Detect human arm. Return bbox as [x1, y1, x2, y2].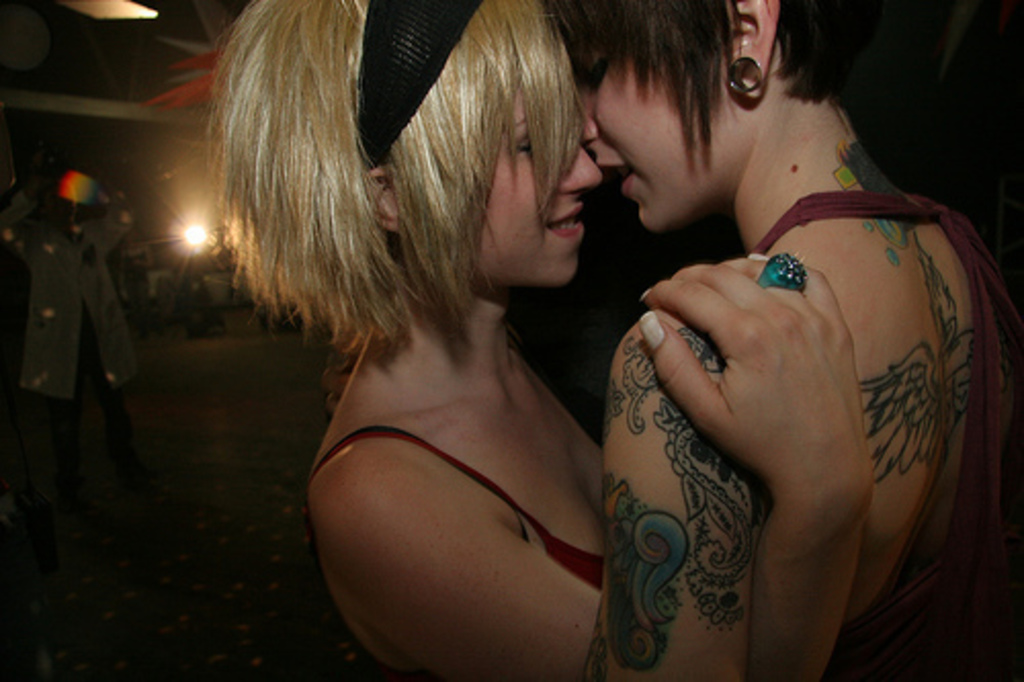
[313, 256, 864, 680].
